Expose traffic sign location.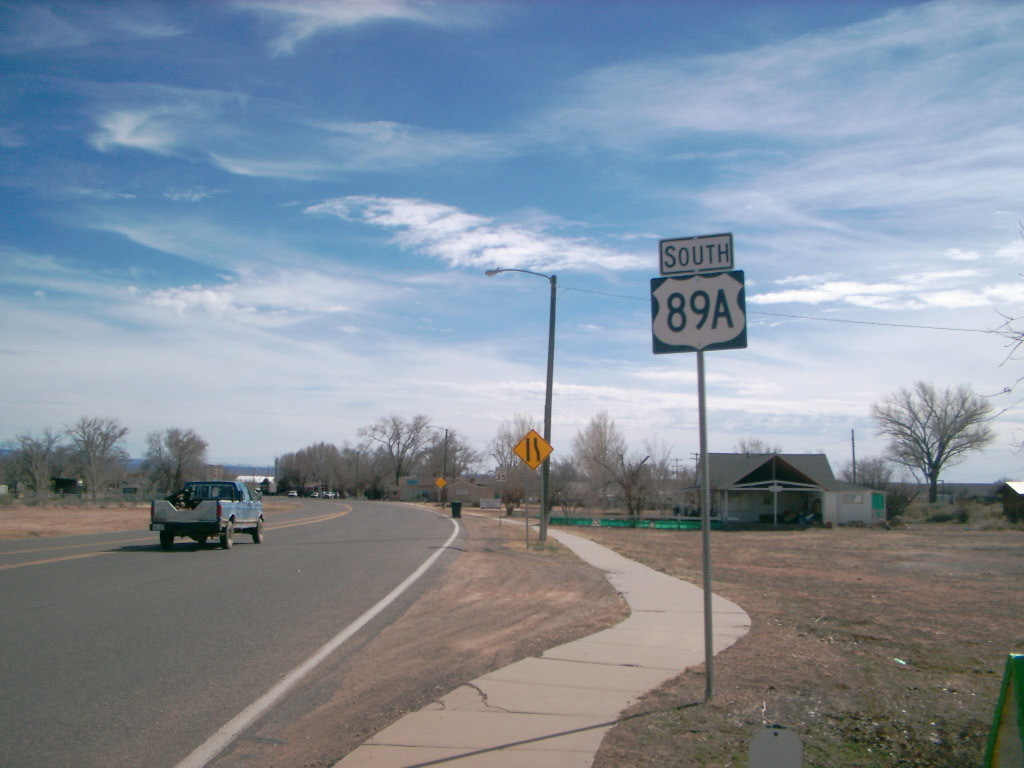
Exposed at {"left": 513, "top": 430, "right": 553, "bottom": 471}.
